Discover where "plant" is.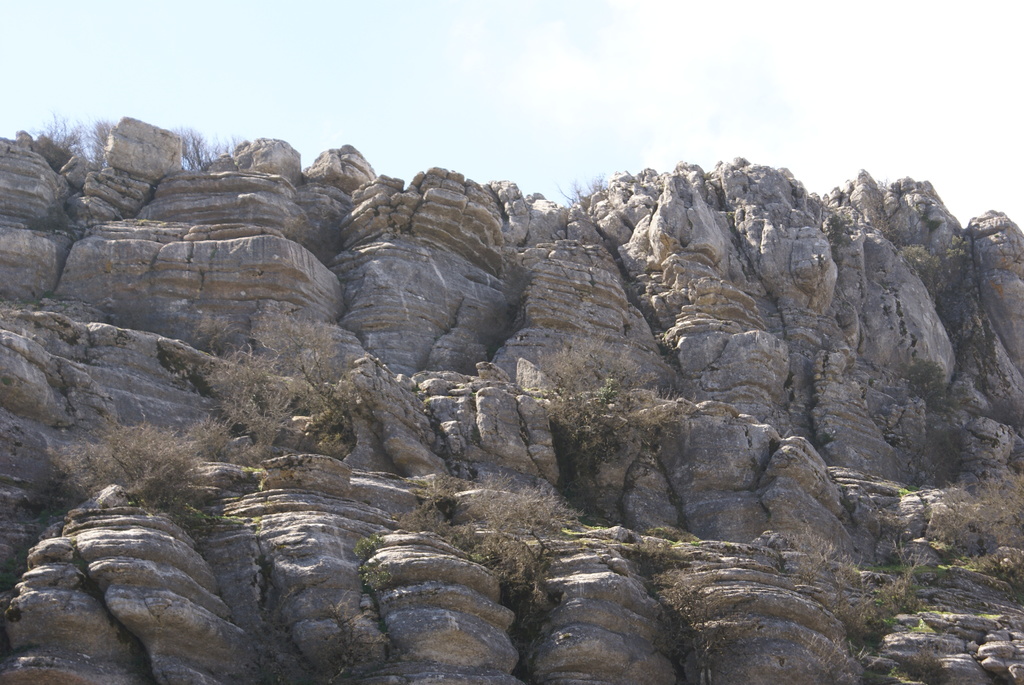
Discovered at [left=177, top=304, right=439, bottom=508].
